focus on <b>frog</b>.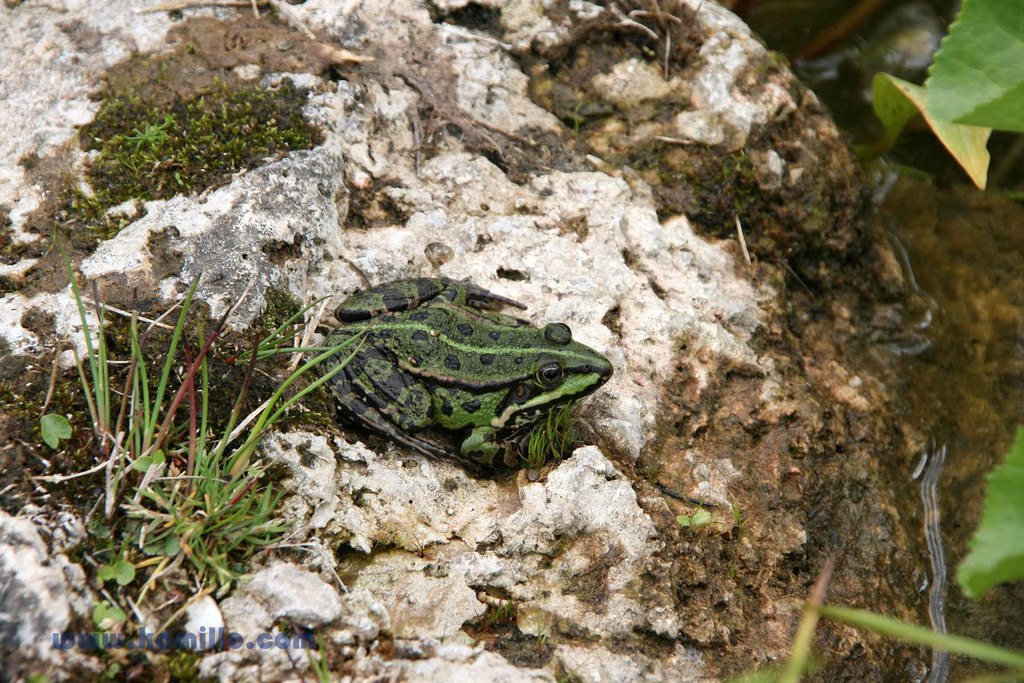
Focused at Rect(314, 276, 616, 472).
